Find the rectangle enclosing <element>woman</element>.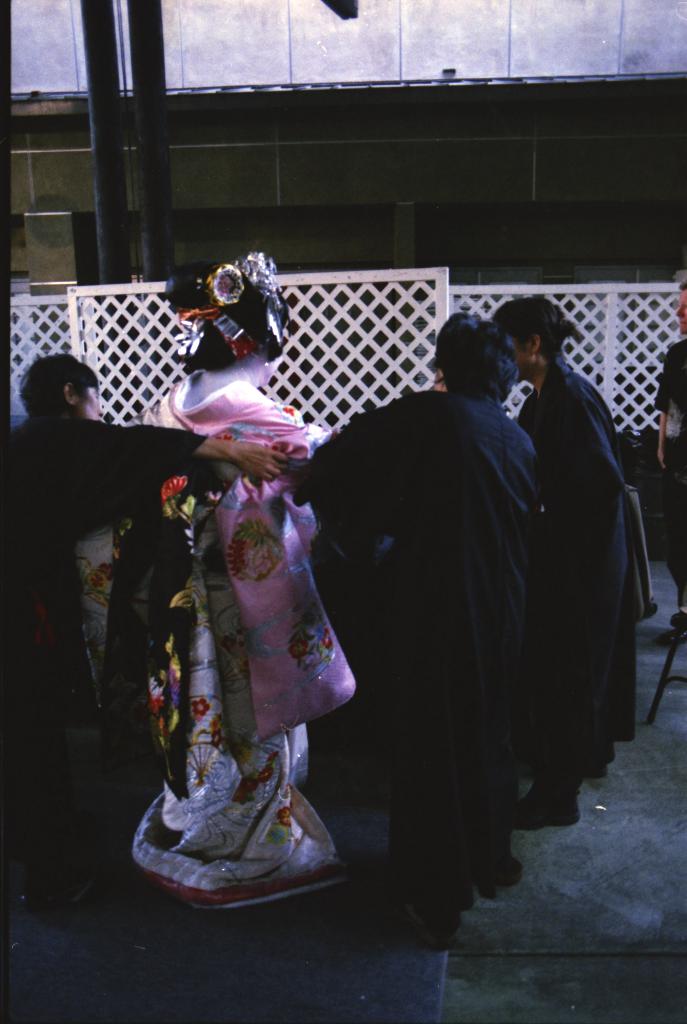
left=487, top=296, right=647, bottom=828.
